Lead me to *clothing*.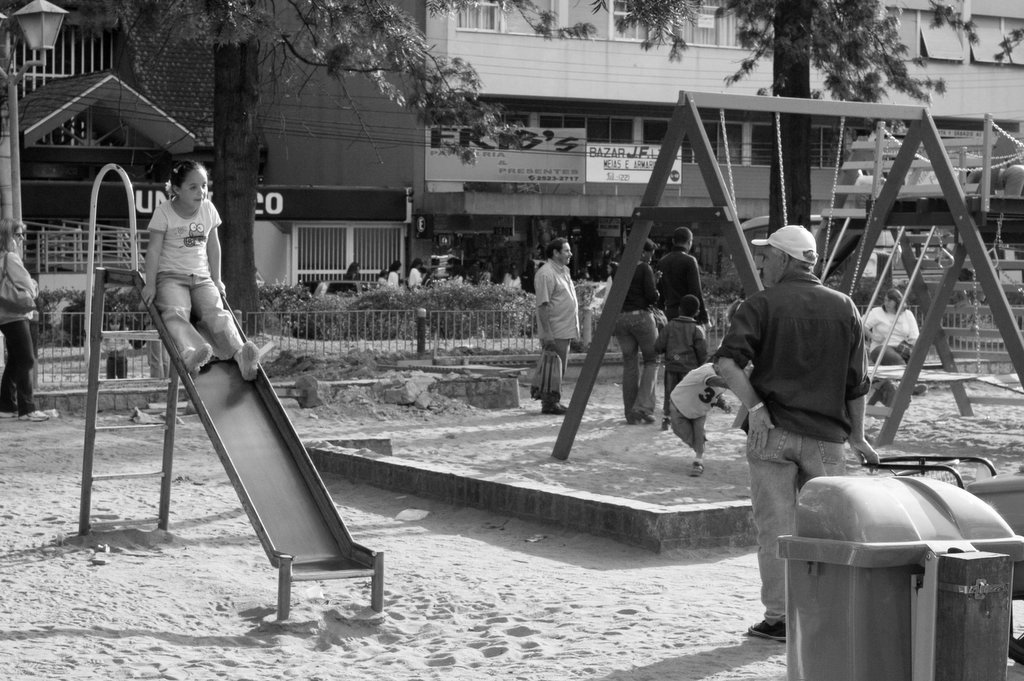
Lead to box=[535, 256, 575, 404].
